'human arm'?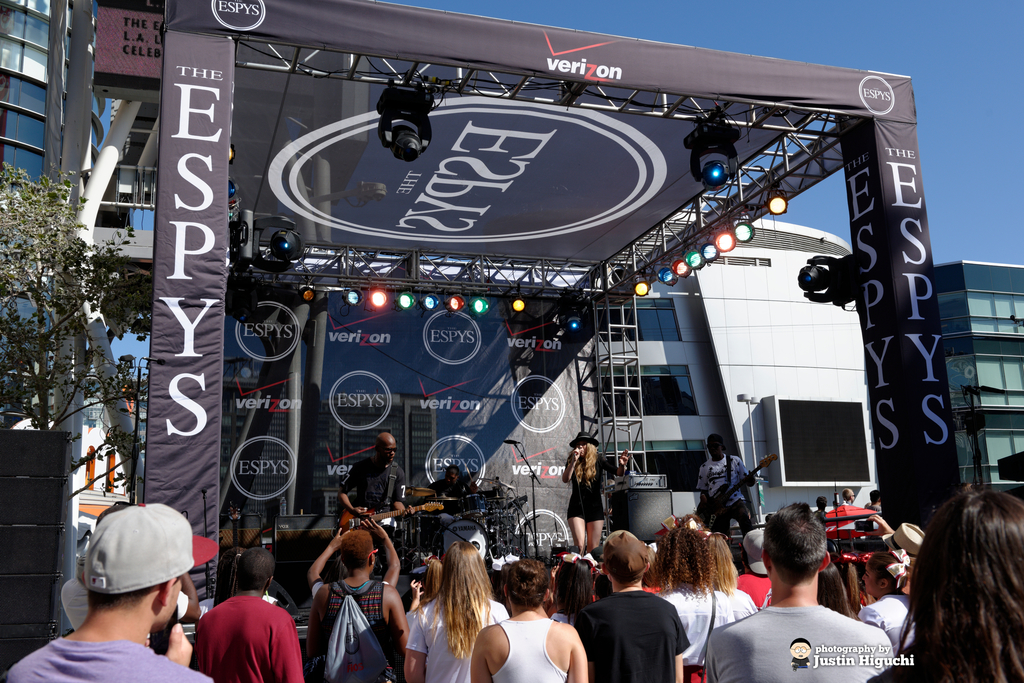
{"left": 143, "top": 620, "right": 193, "bottom": 666}
